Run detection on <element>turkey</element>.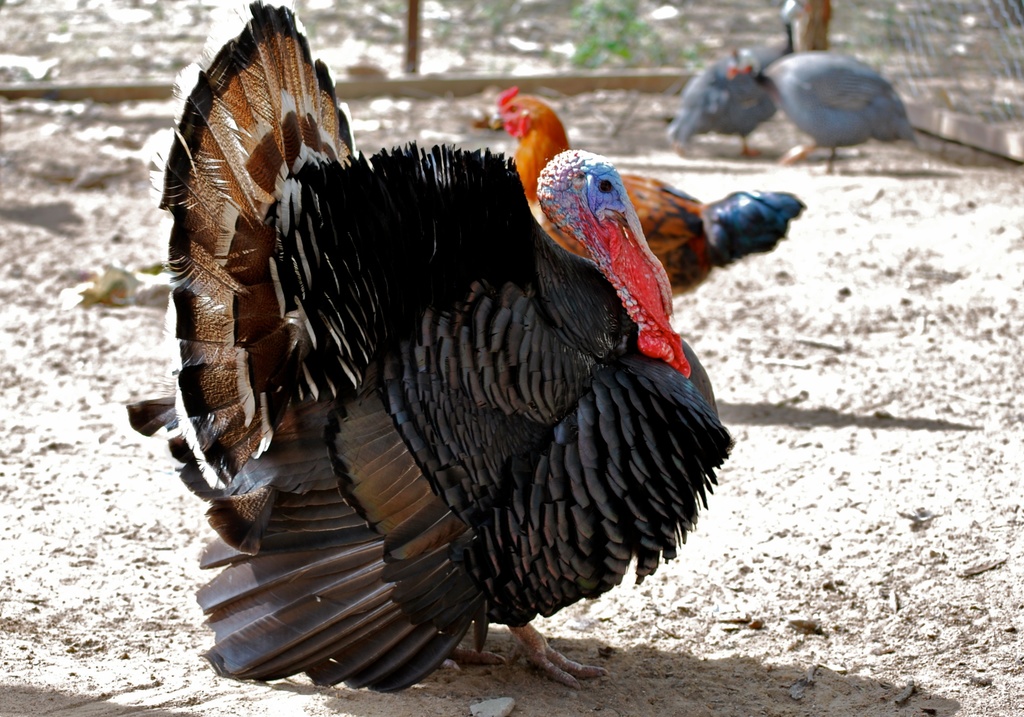
Result: 666, 0, 819, 154.
